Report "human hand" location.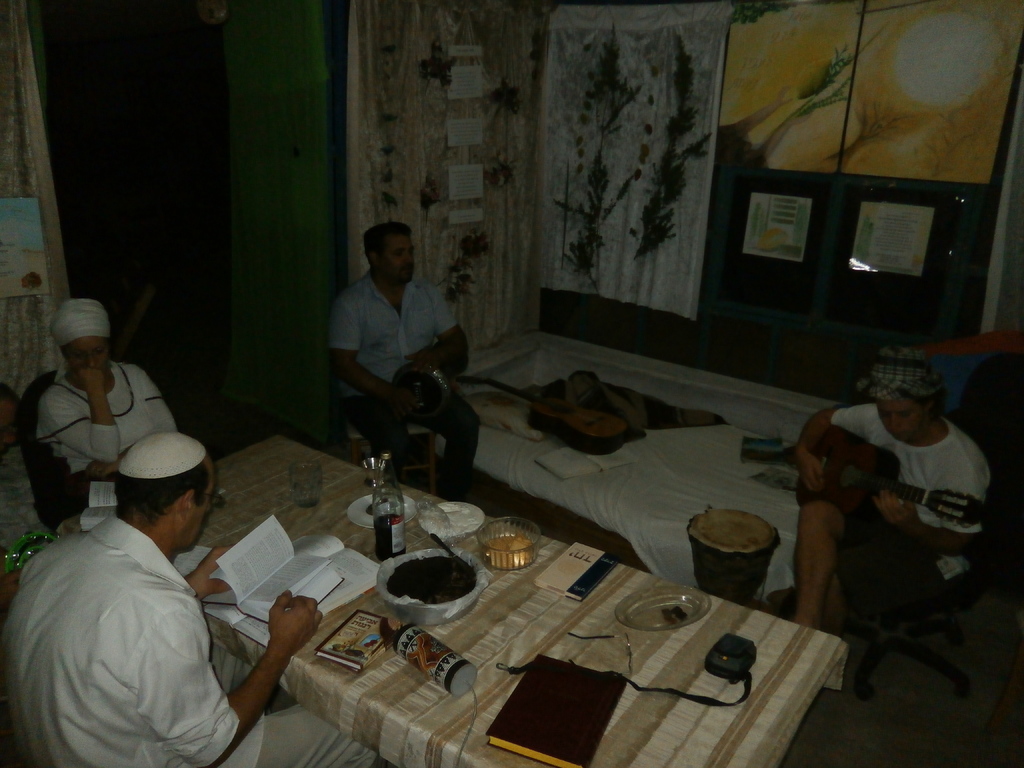
Report: l=873, t=488, r=922, b=536.
